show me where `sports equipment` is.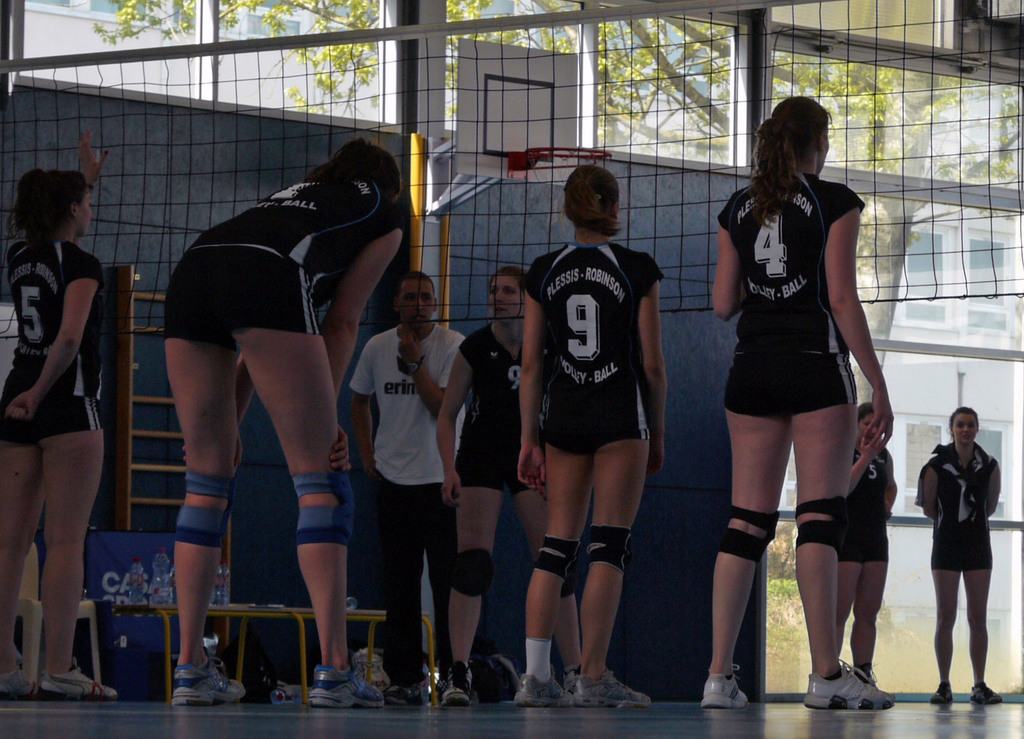
`sports equipment` is at 536:532:580:580.
